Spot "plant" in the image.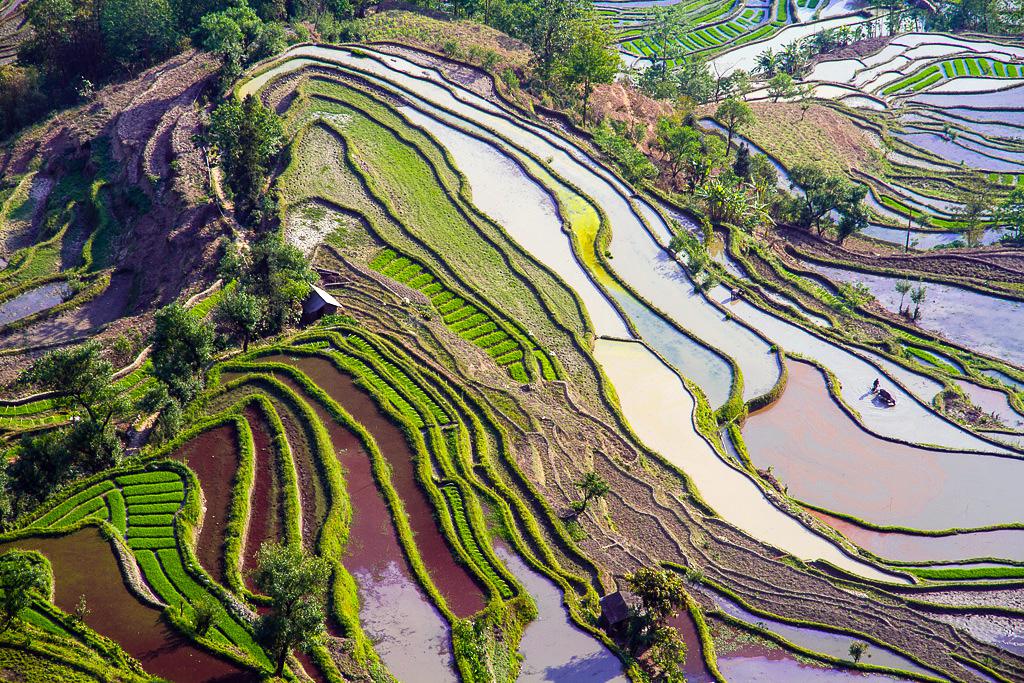
"plant" found at x1=650 y1=627 x2=688 y2=682.
